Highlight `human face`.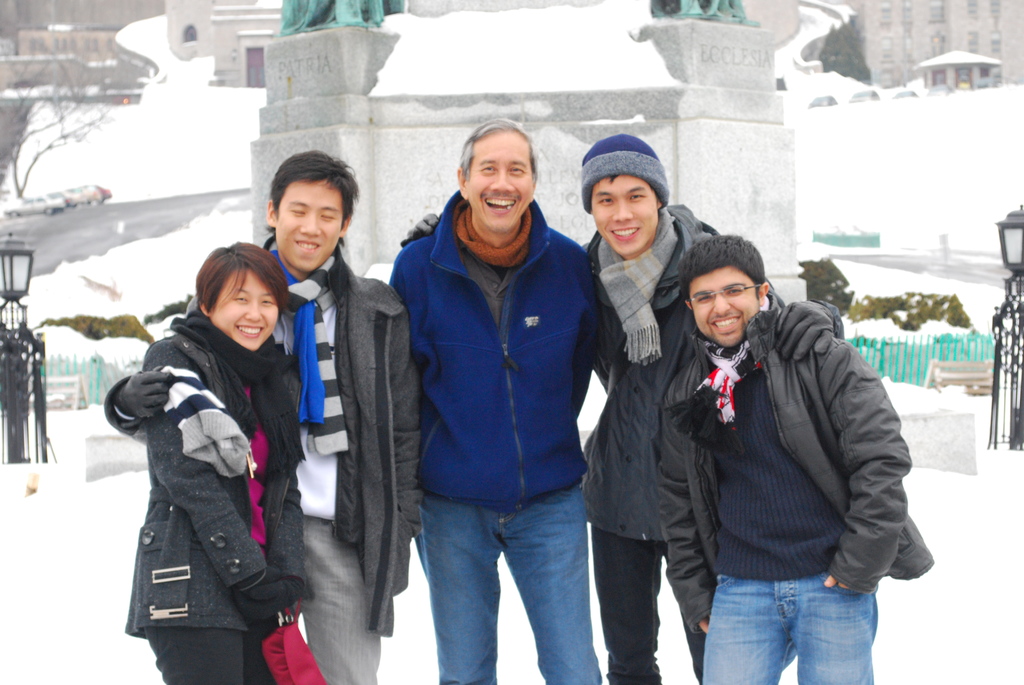
Highlighted region: <box>690,270,756,351</box>.
